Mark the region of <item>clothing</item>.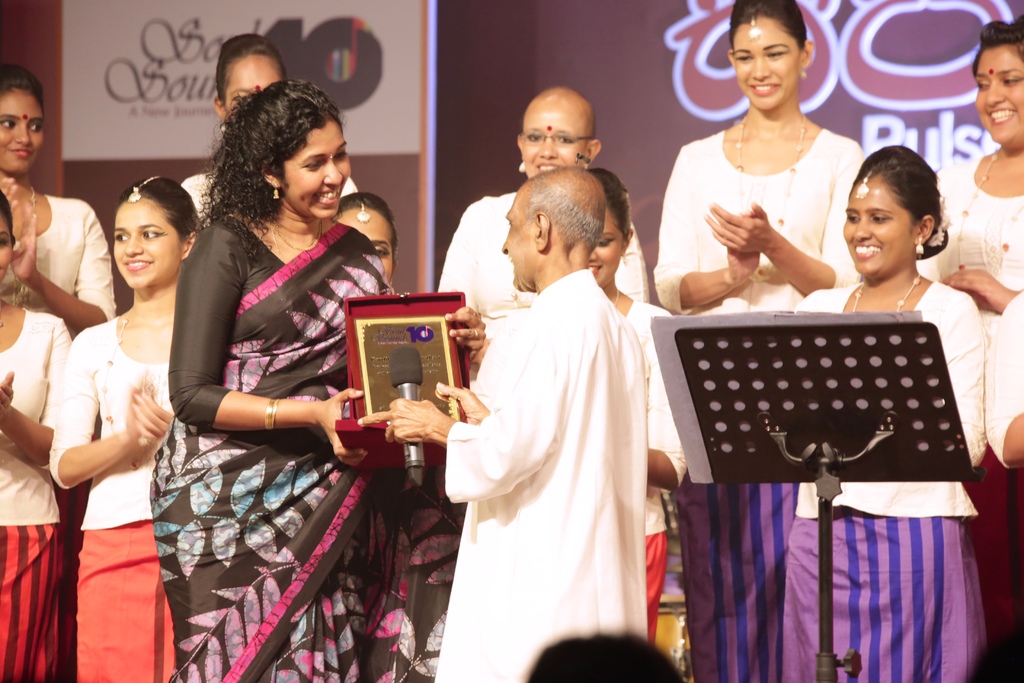
Region: 164/165/213/233.
